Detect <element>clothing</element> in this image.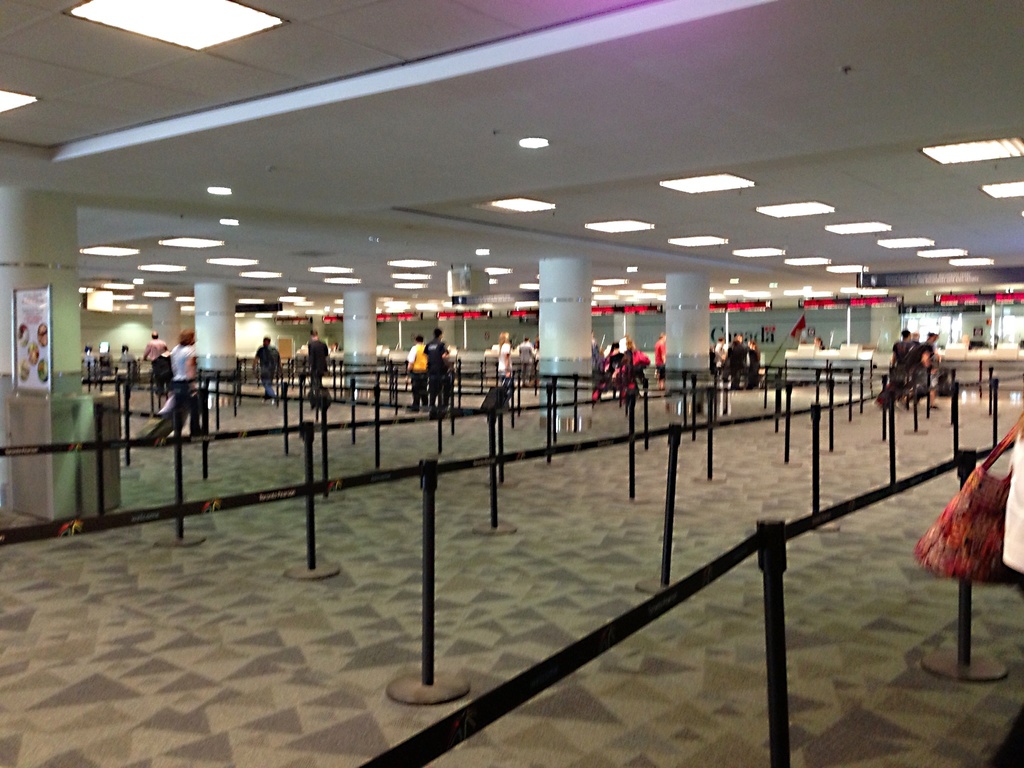
Detection: (147, 340, 169, 383).
